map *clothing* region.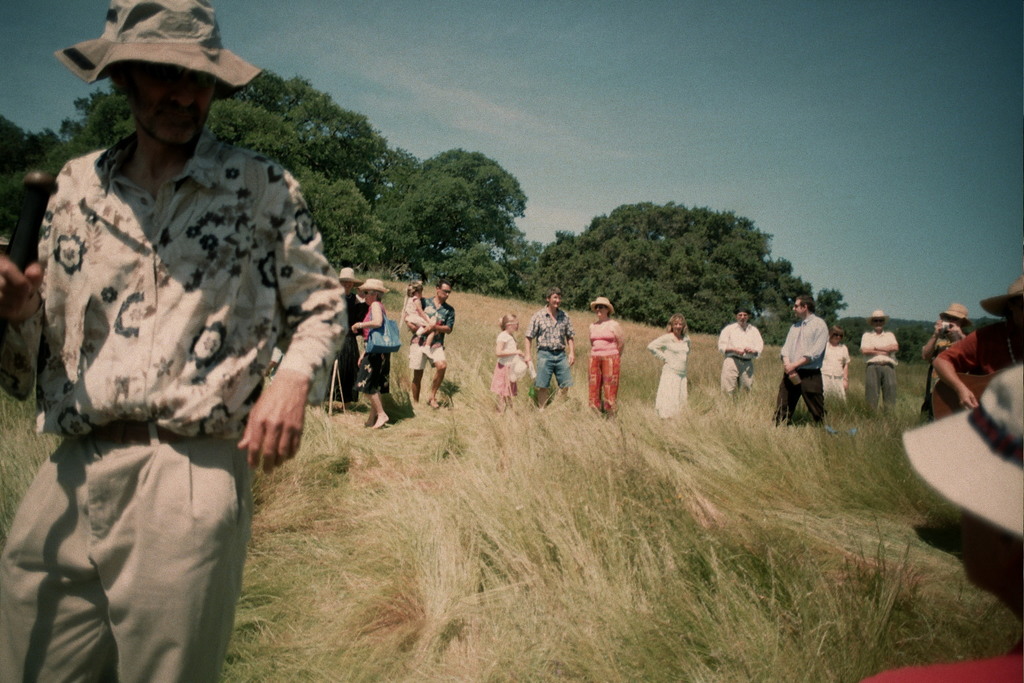
Mapped to select_region(822, 335, 853, 410).
